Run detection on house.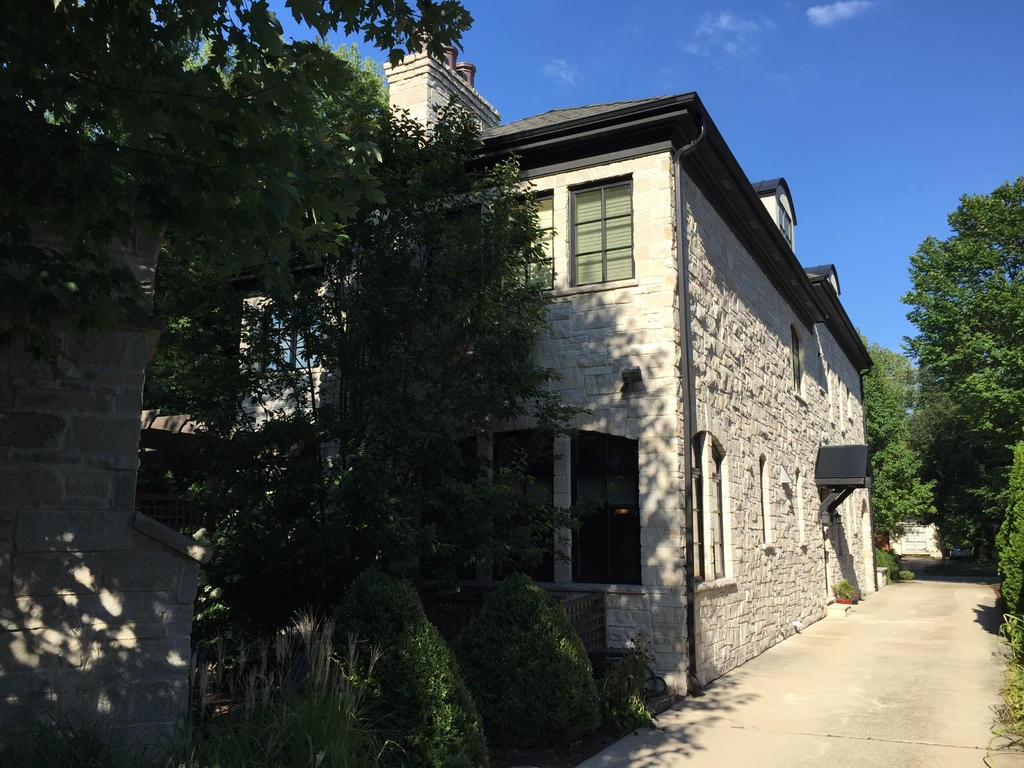
Result: <region>234, 37, 890, 713</region>.
